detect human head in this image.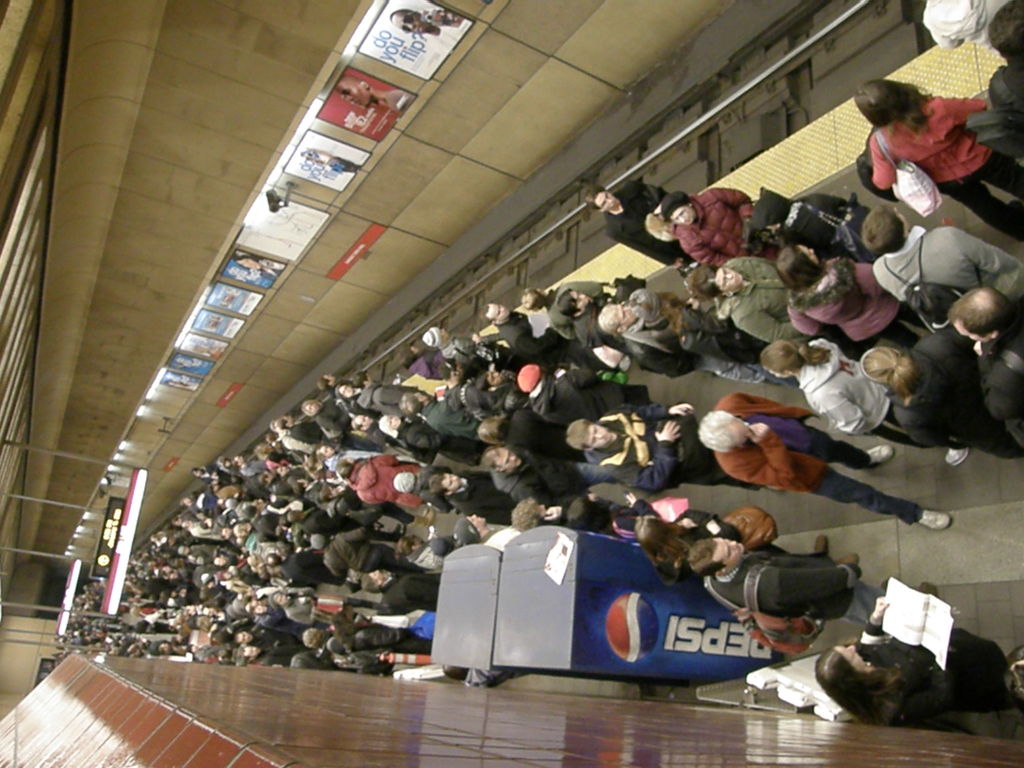
Detection: BBox(556, 289, 594, 317).
